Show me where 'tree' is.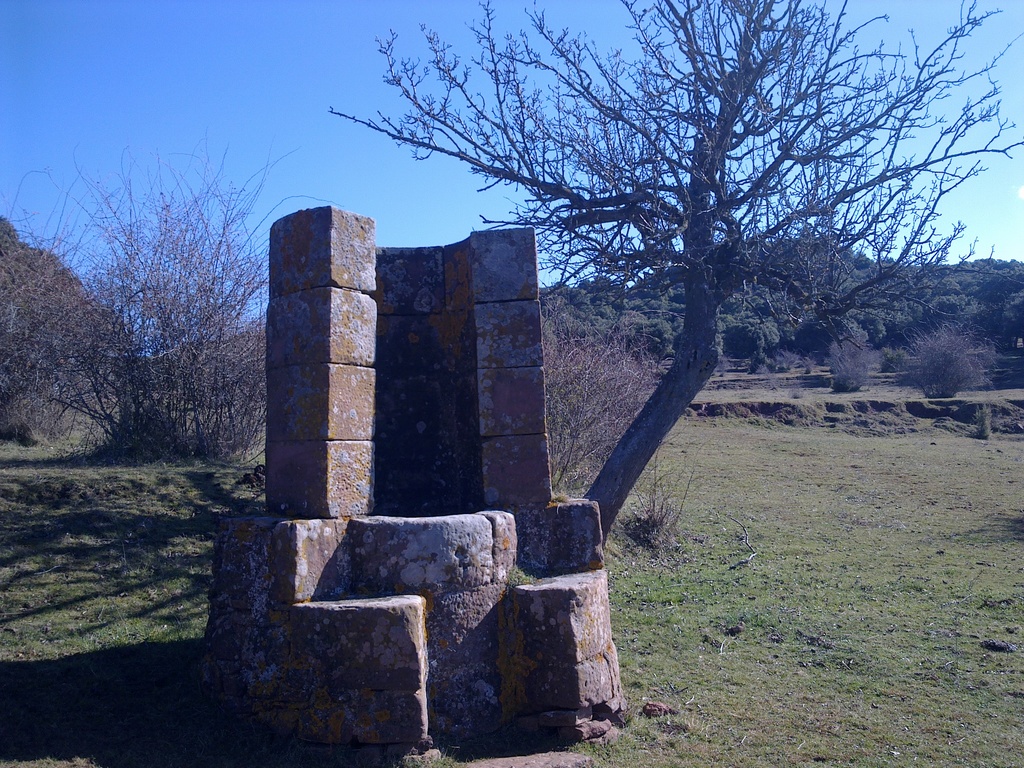
'tree' is at [left=324, top=0, right=1023, bottom=547].
